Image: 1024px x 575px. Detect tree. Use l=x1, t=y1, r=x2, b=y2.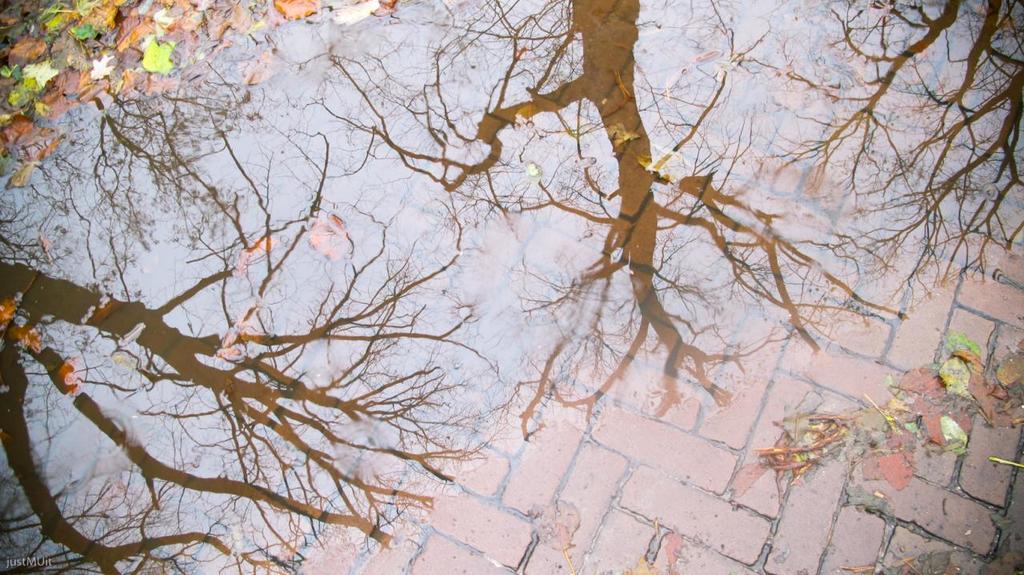
l=0, t=0, r=1023, b=574.
